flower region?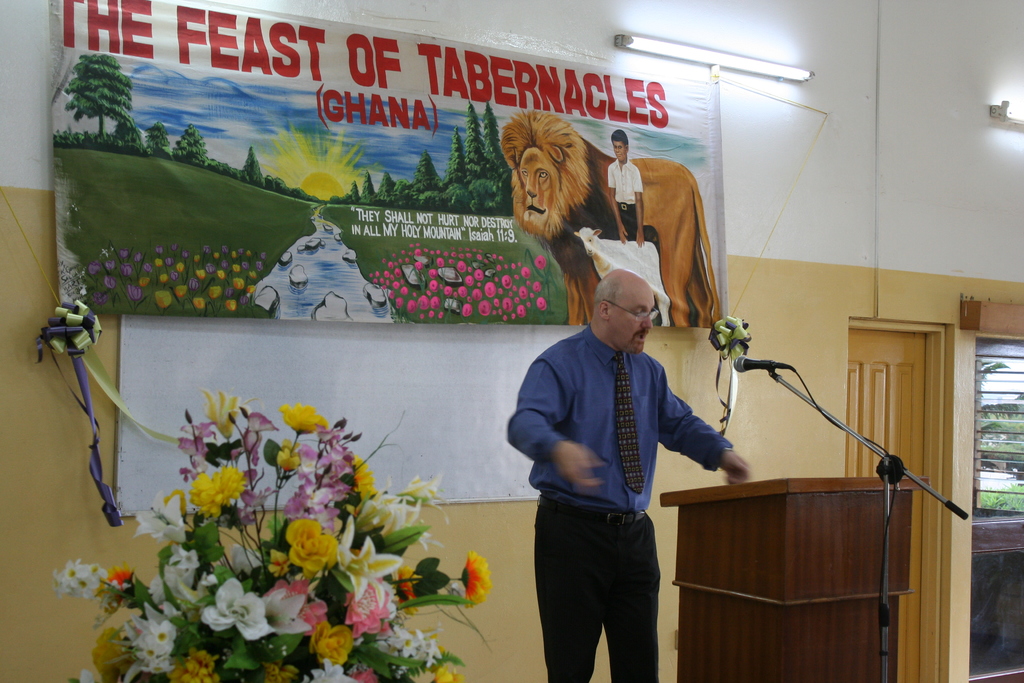
pyautogui.locateOnScreen(191, 297, 204, 310)
